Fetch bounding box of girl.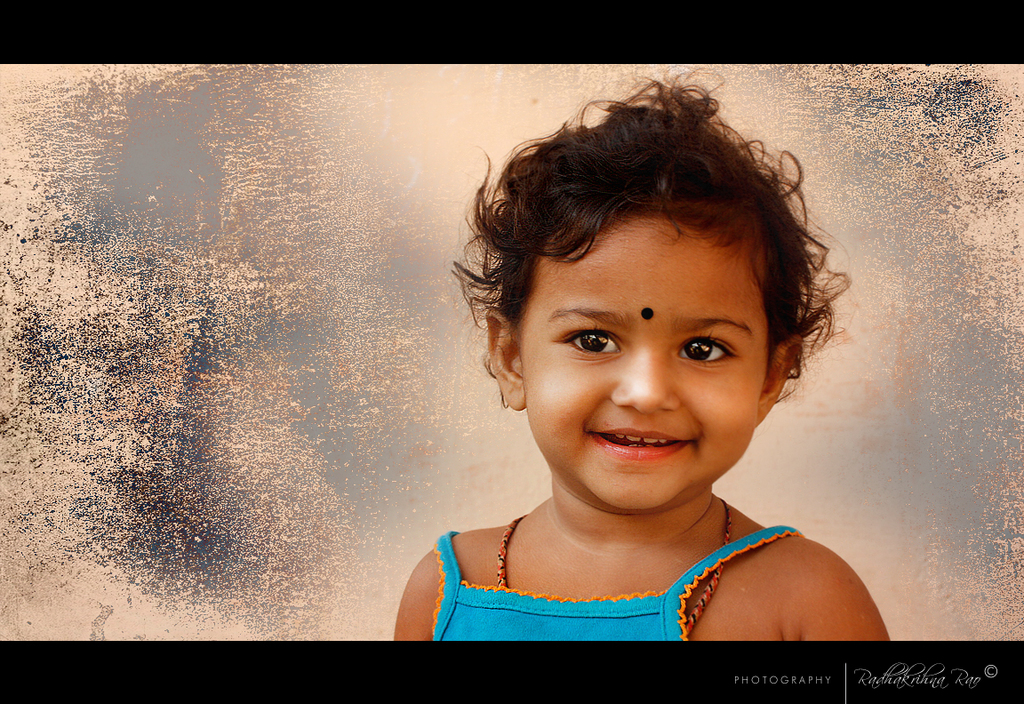
Bbox: Rect(394, 72, 889, 638).
